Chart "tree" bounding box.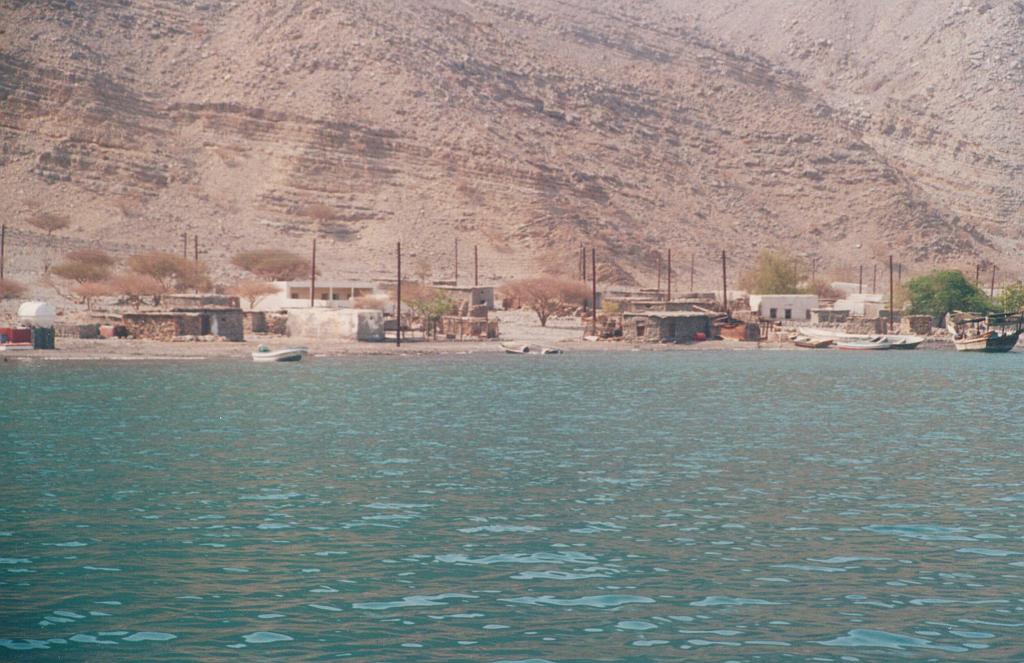
Charted: bbox=[251, 251, 321, 283].
